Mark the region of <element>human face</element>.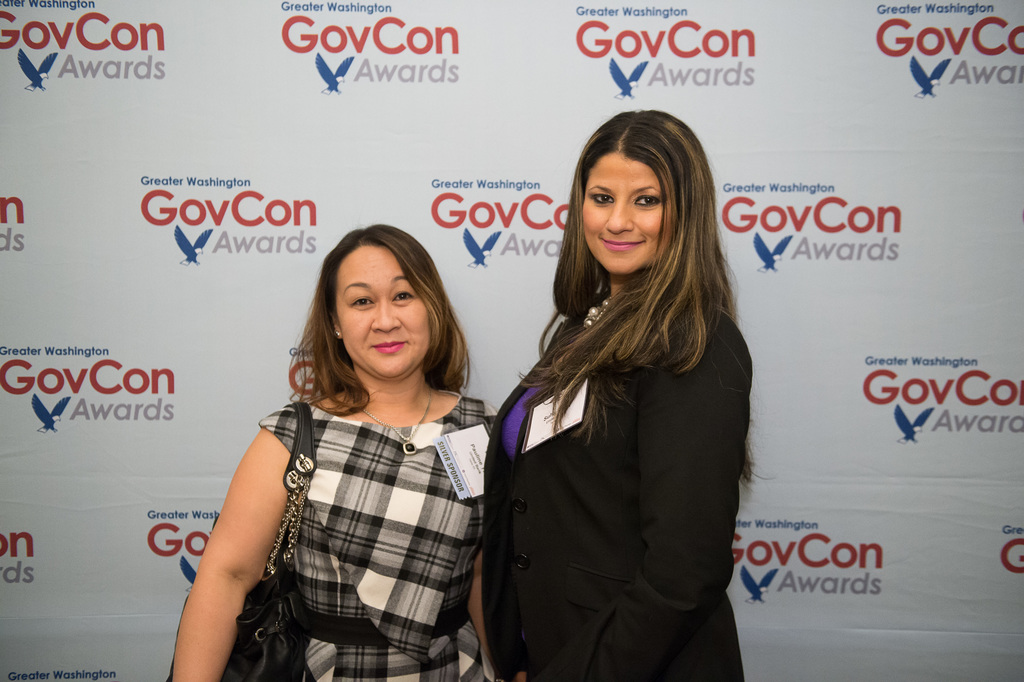
Region: Rect(582, 150, 667, 275).
